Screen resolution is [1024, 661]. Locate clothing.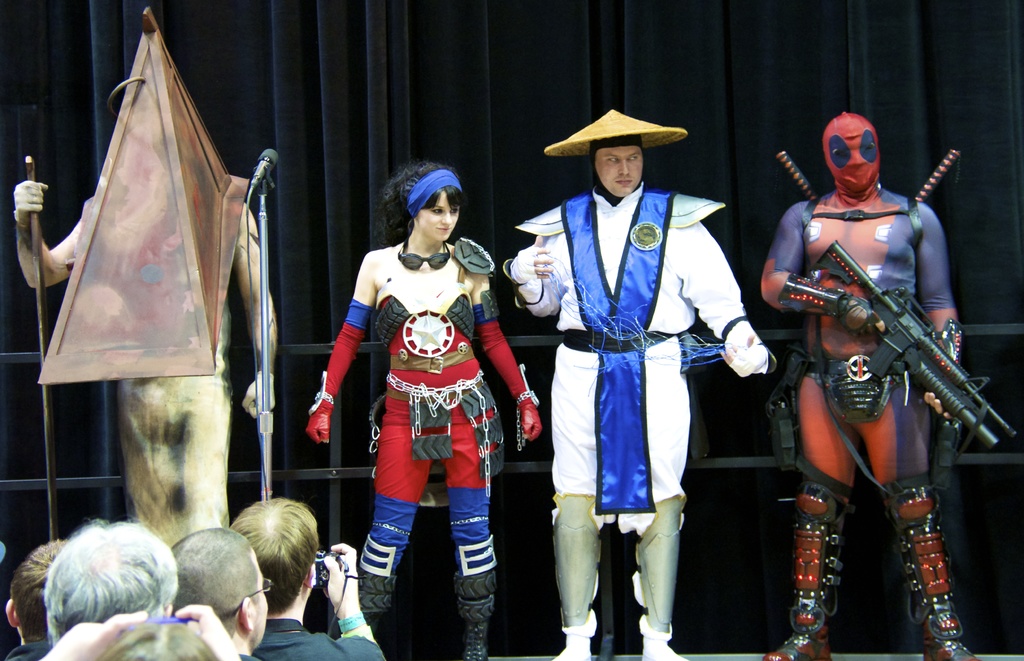
[508, 180, 751, 641].
